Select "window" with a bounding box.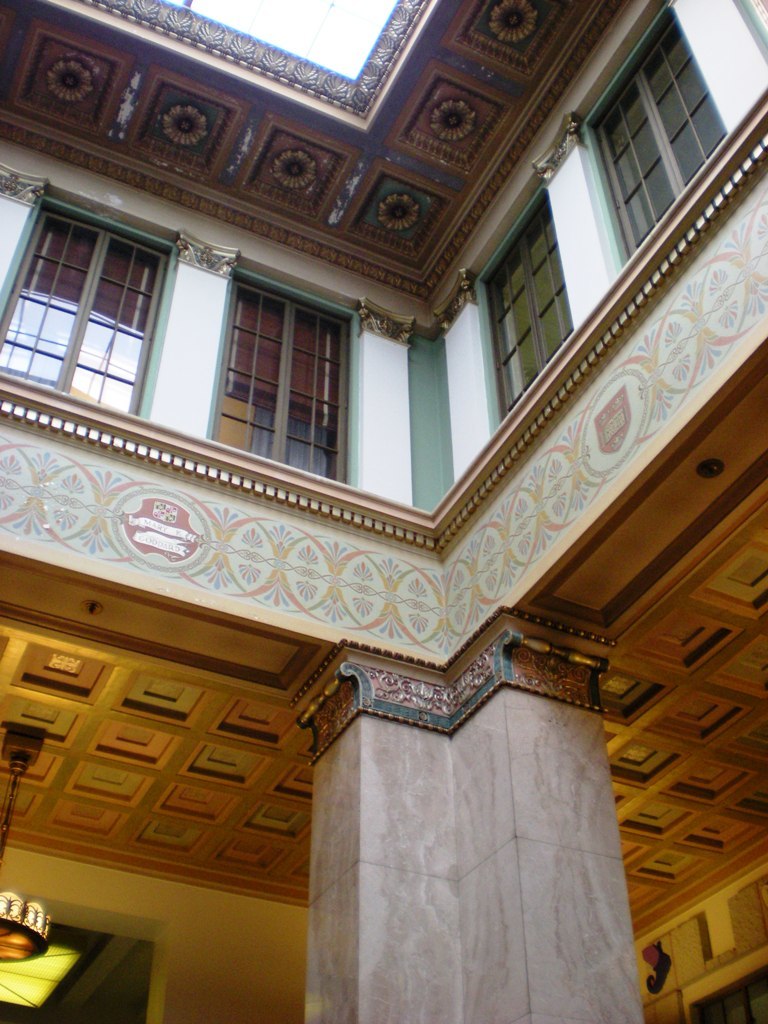
<box>483,187,591,416</box>.
